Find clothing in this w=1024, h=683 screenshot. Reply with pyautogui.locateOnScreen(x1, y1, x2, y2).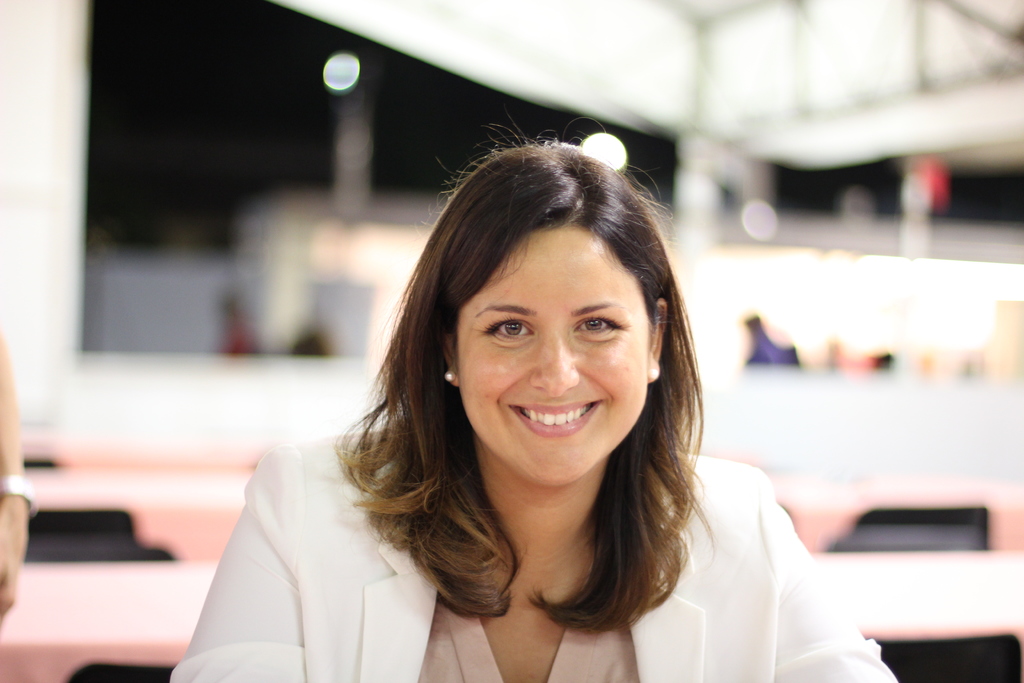
pyautogui.locateOnScreen(168, 427, 903, 682).
